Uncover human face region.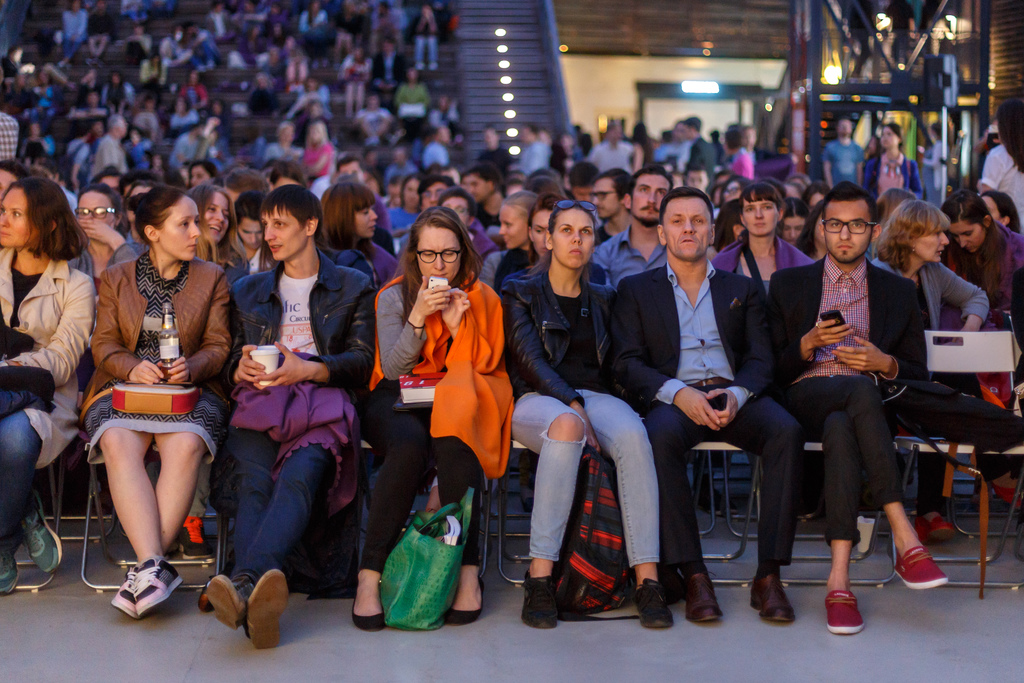
Uncovered: region(354, 206, 379, 239).
